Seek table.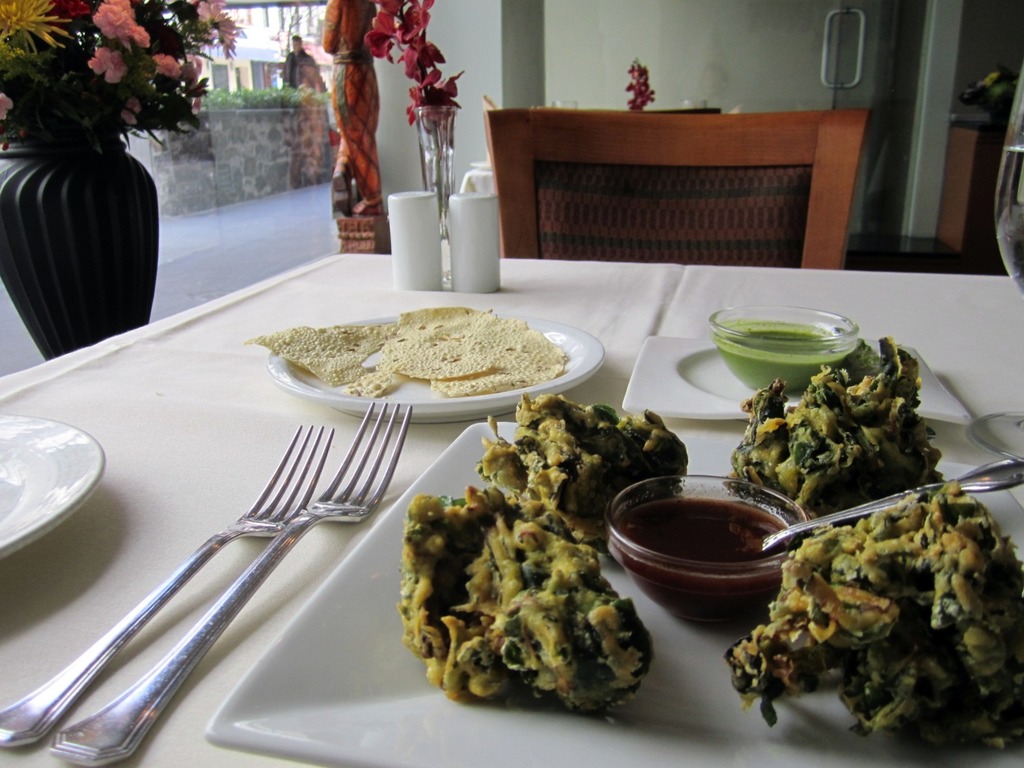
bbox(0, 248, 1023, 767).
